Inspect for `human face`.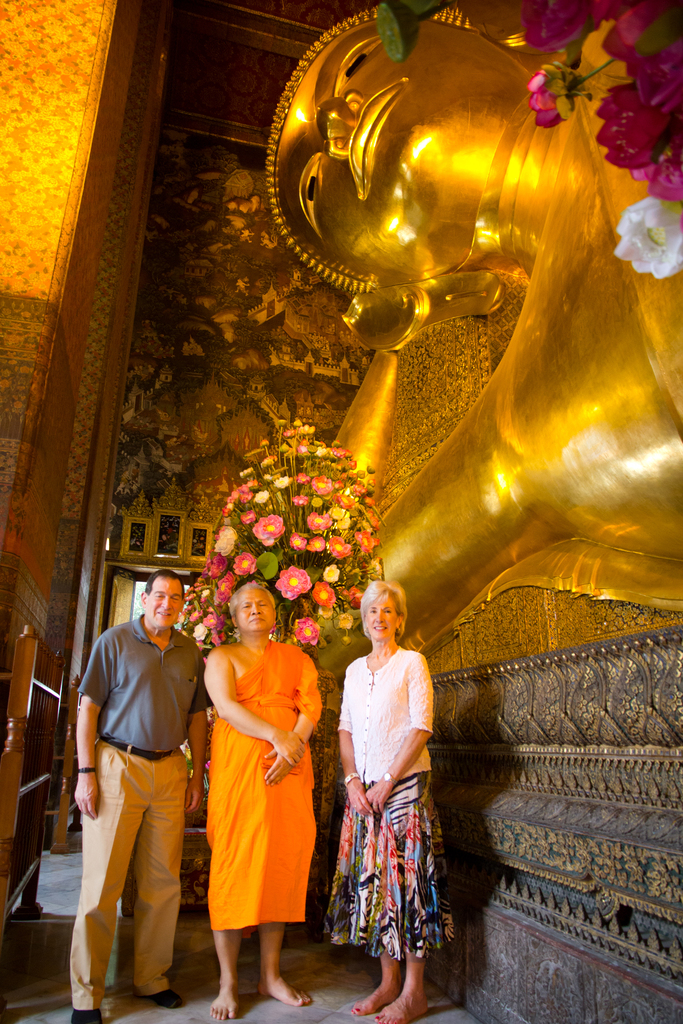
Inspection: <bbox>299, 16, 489, 292</bbox>.
